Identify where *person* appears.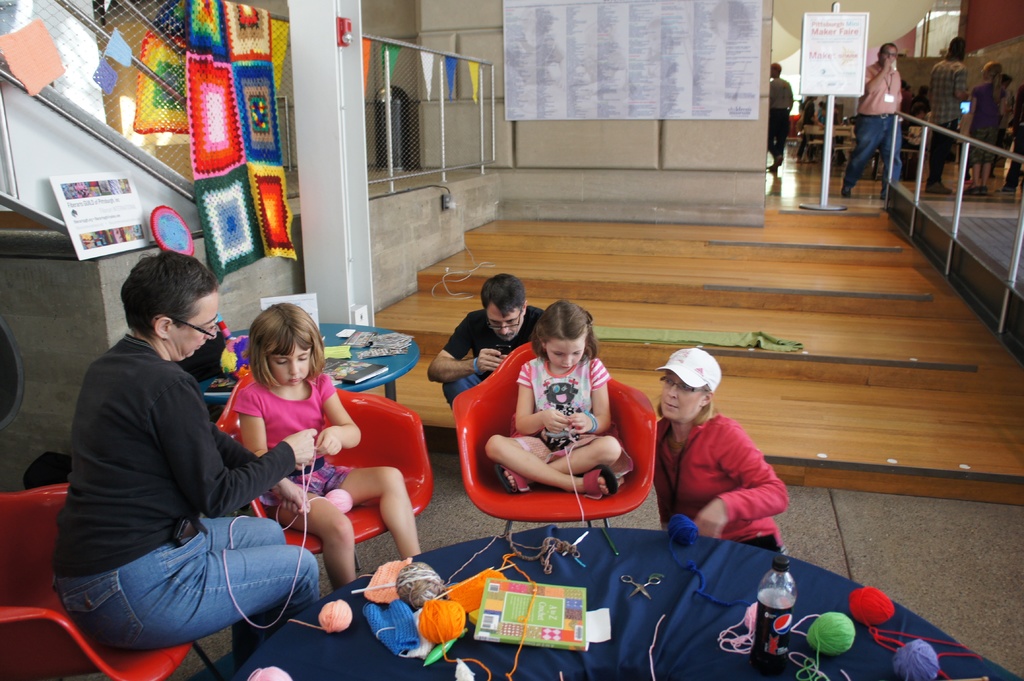
Appears at (left=818, top=97, right=835, bottom=131).
